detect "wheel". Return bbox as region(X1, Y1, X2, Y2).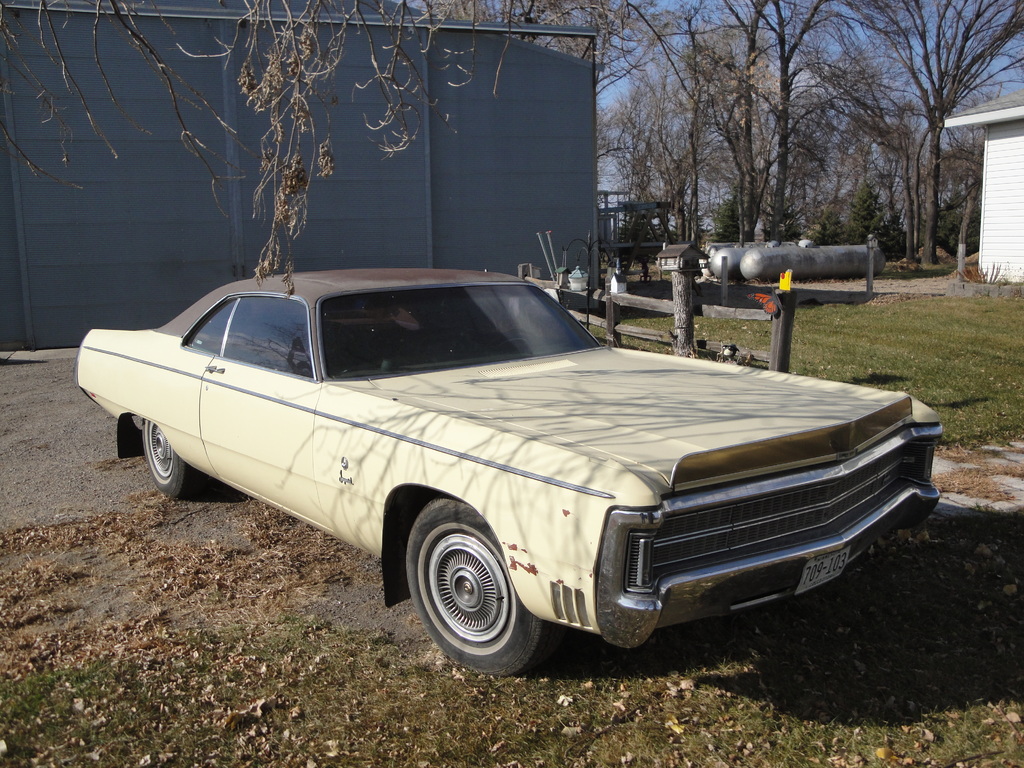
region(401, 520, 527, 662).
